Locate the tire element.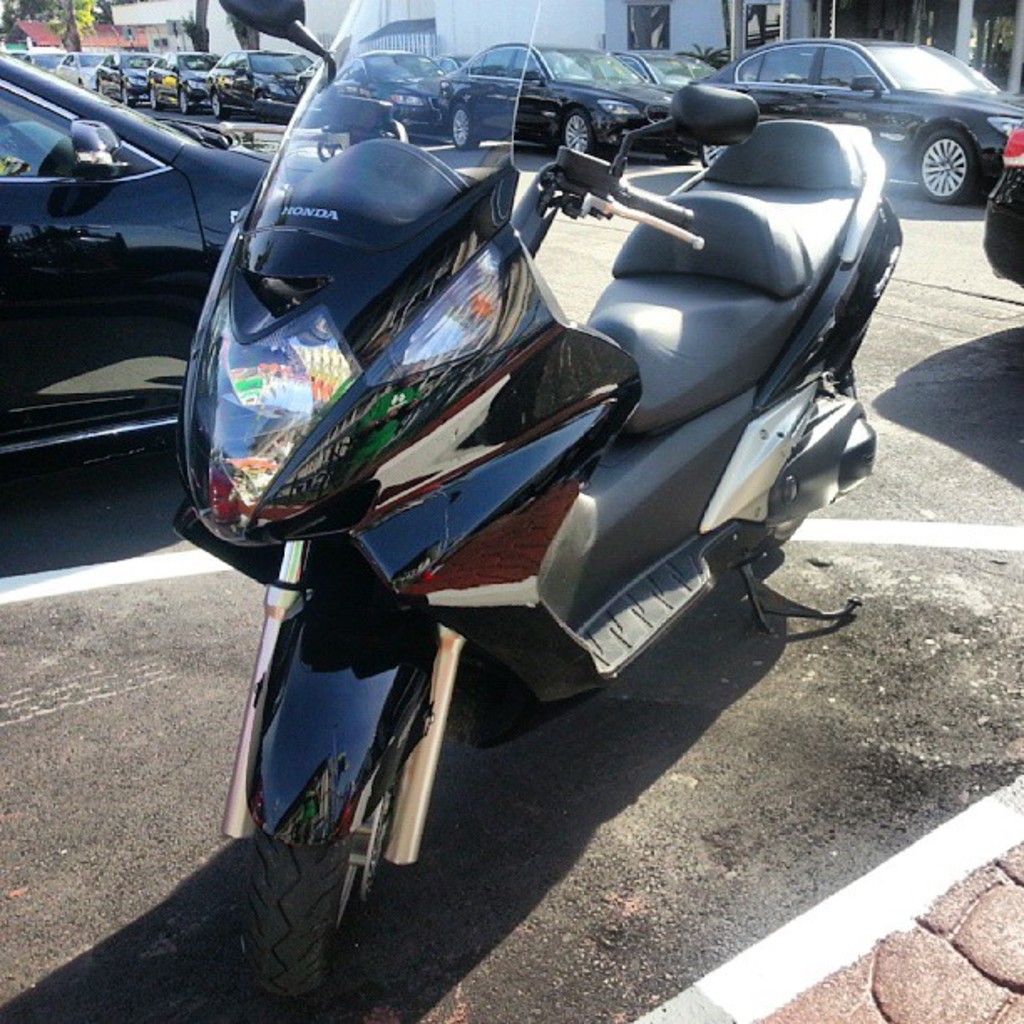
Element bbox: left=94, top=82, right=105, bottom=92.
